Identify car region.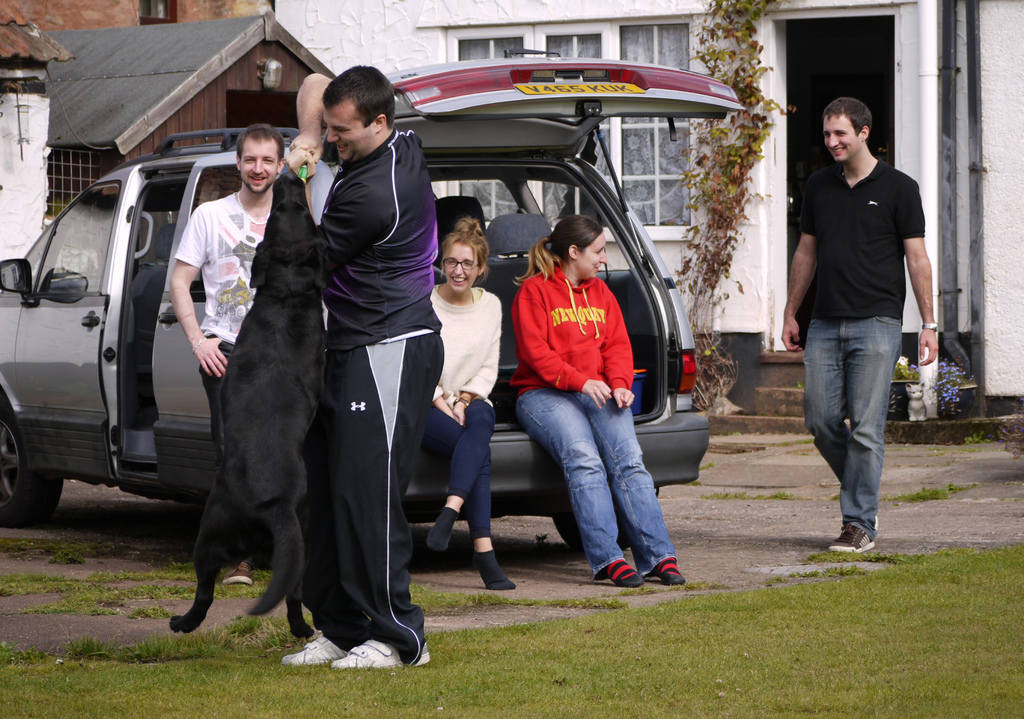
Region: [0, 38, 721, 553].
